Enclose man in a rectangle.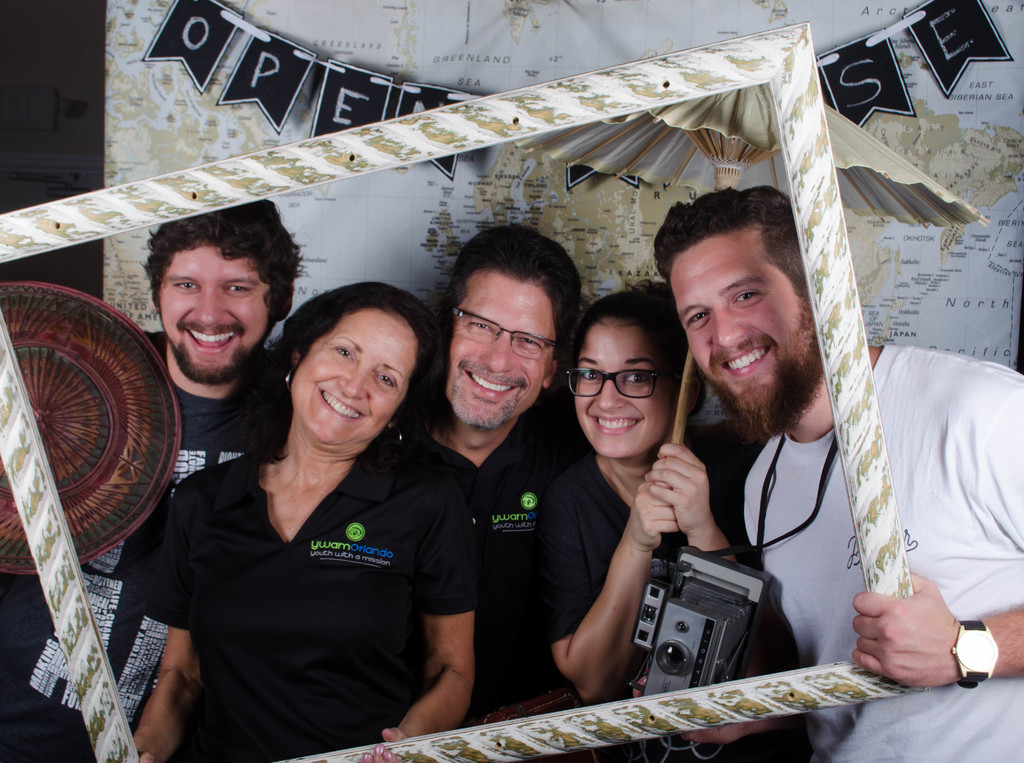
[0, 197, 303, 762].
